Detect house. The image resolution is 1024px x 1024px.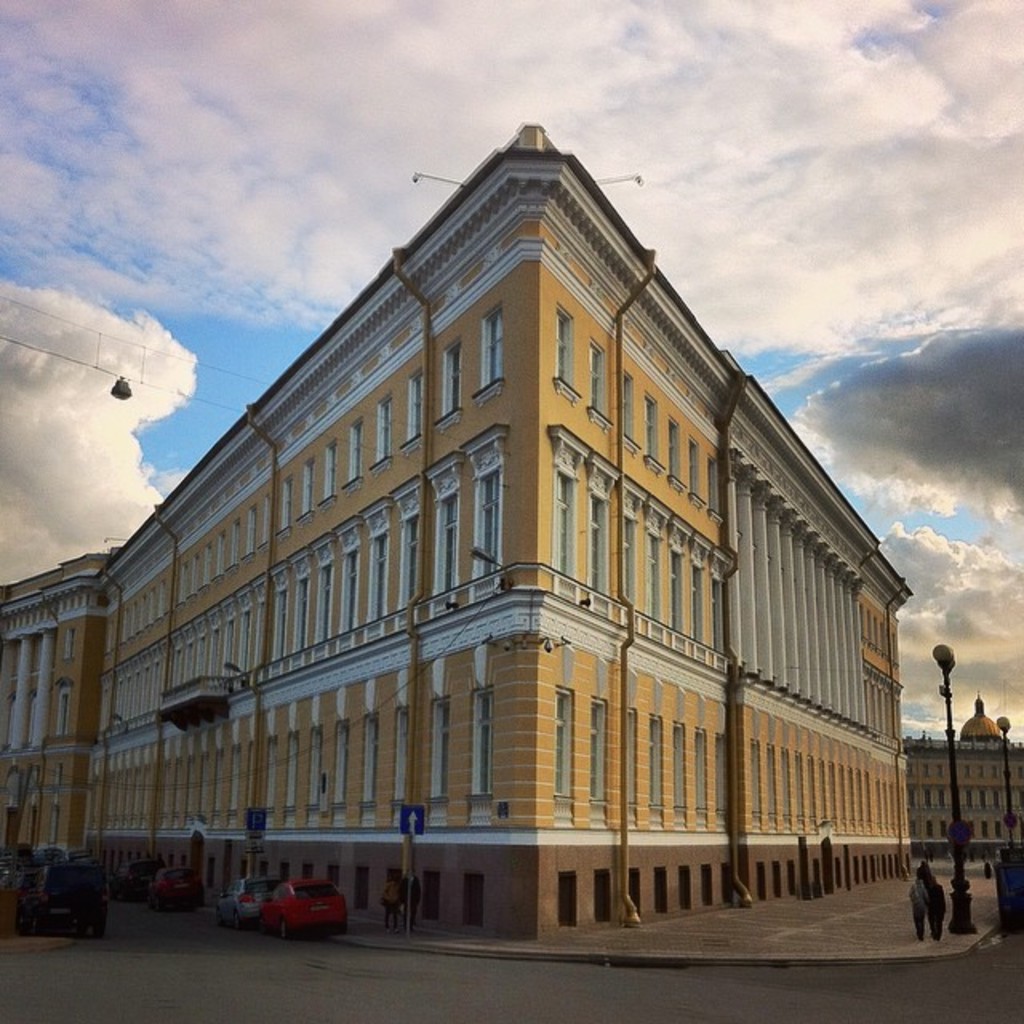
<bbox>904, 686, 1022, 856</bbox>.
